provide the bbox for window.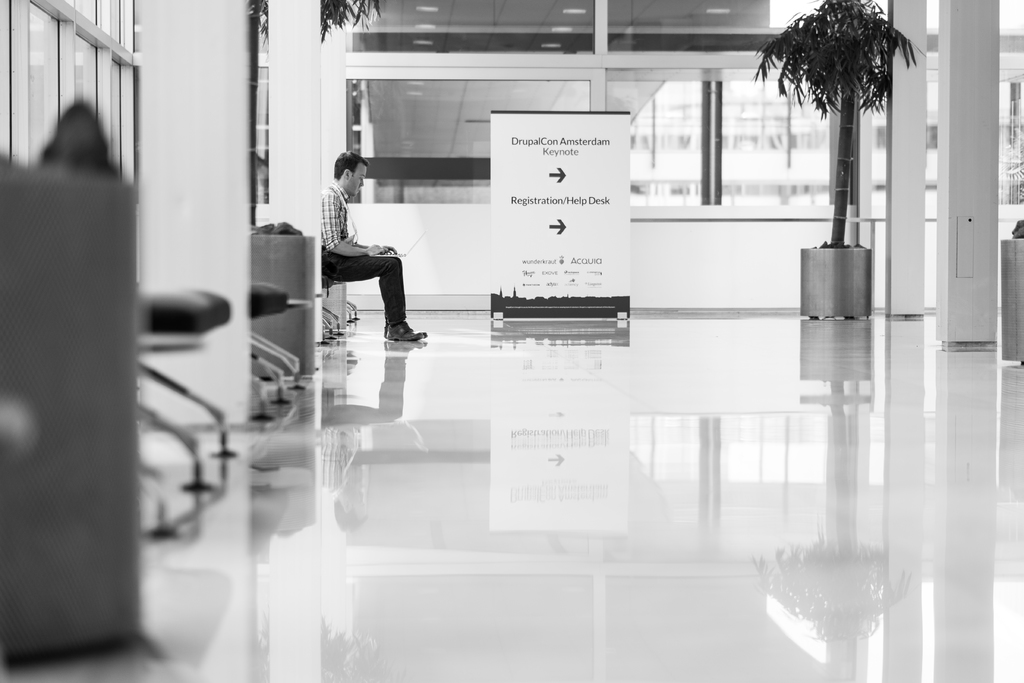
box=[252, 59, 273, 209].
